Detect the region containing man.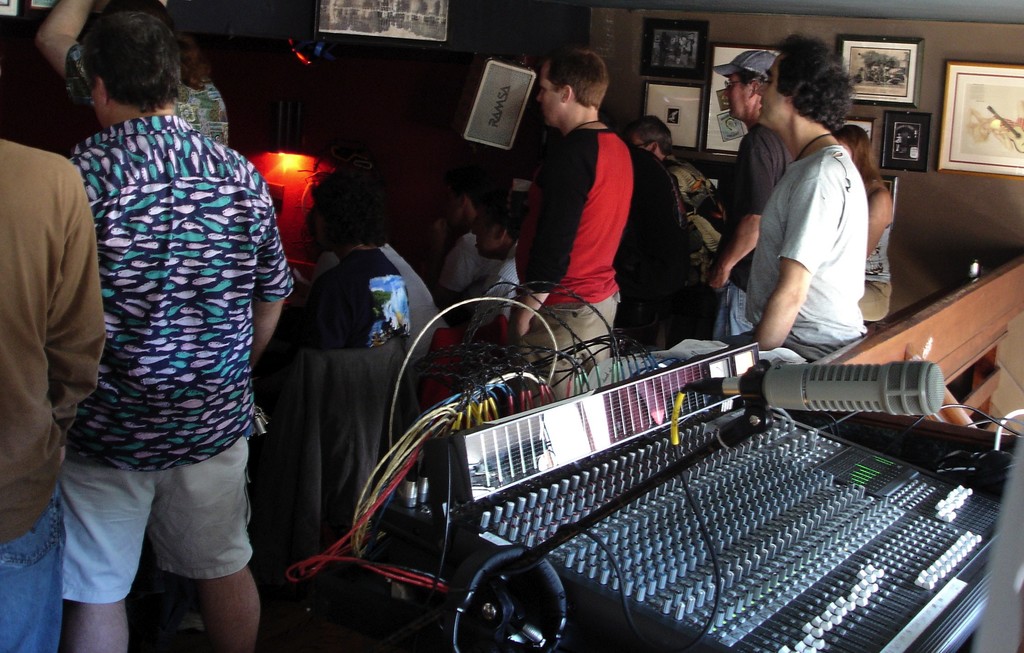
[left=629, top=113, right=723, bottom=284].
